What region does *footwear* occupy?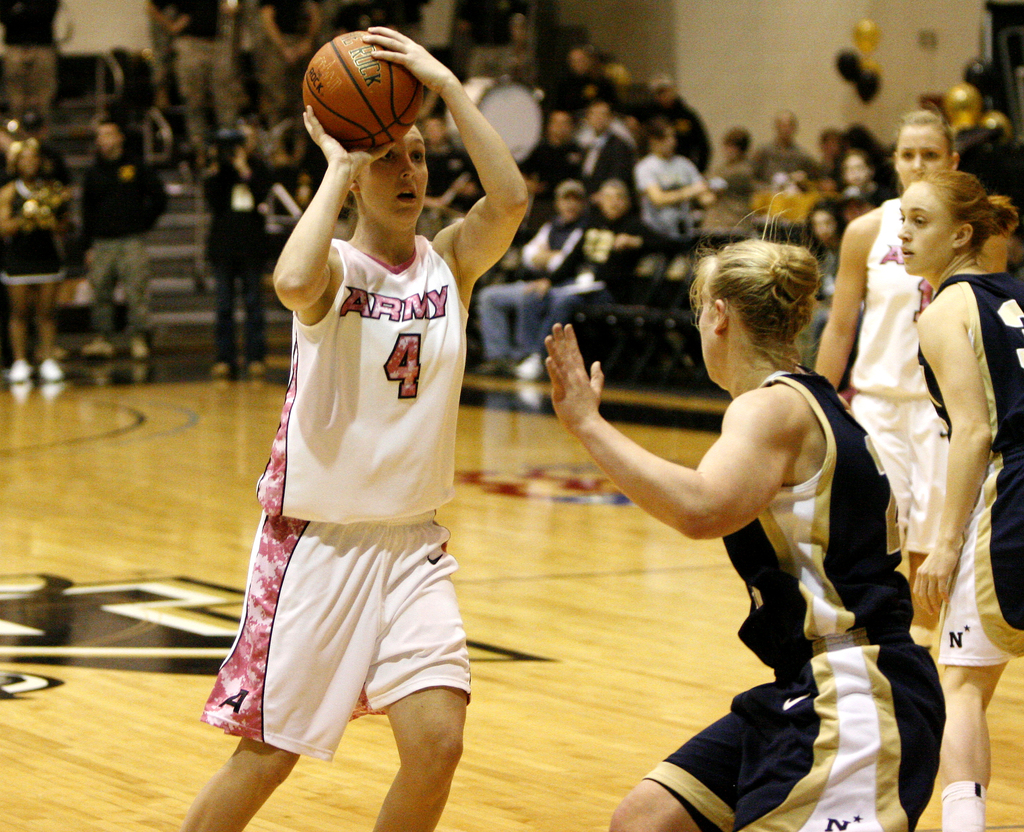
<box>212,361,234,376</box>.
